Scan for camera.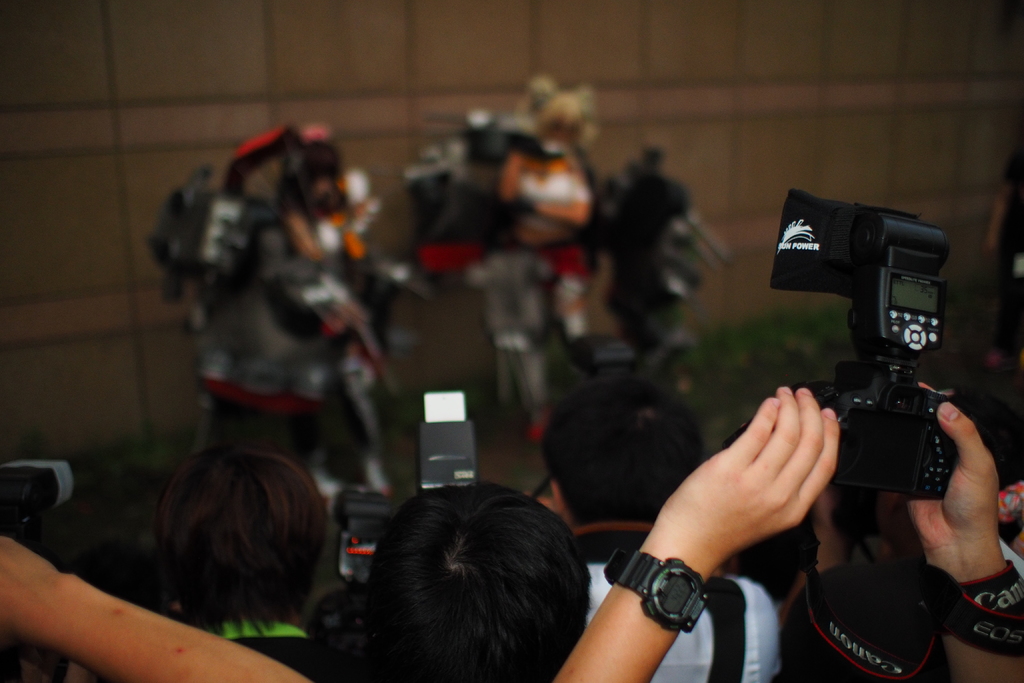
Scan result: x1=0, y1=458, x2=77, y2=542.
